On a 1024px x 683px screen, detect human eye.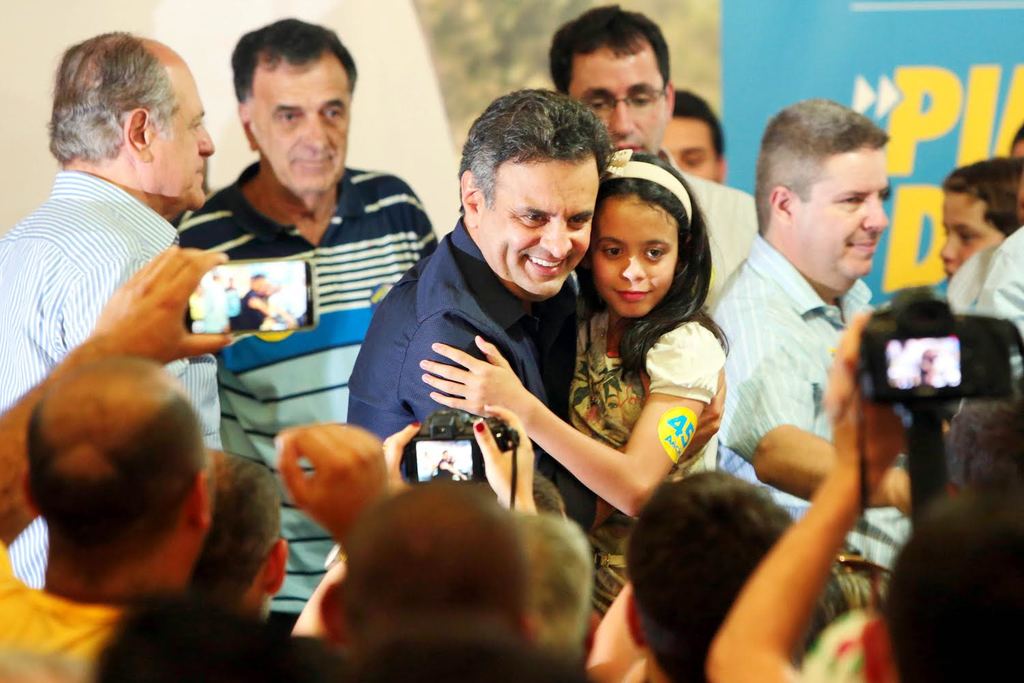
[517, 208, 550, 229].
